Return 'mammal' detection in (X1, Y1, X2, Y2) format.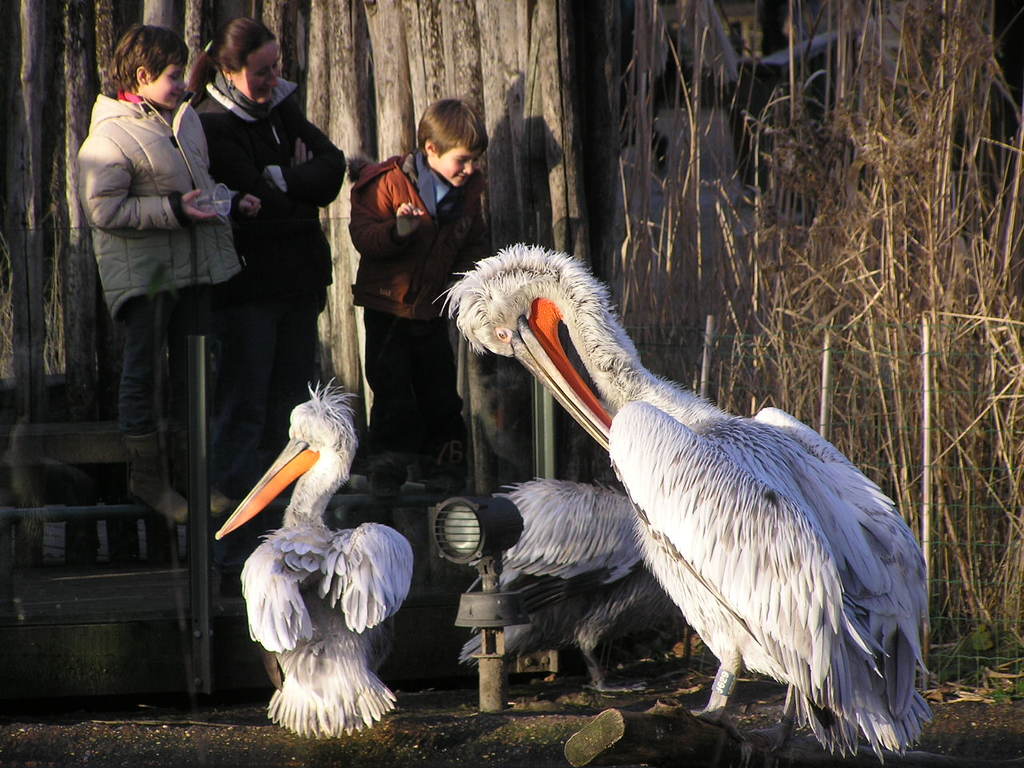
(190, 8, 350, 498).
